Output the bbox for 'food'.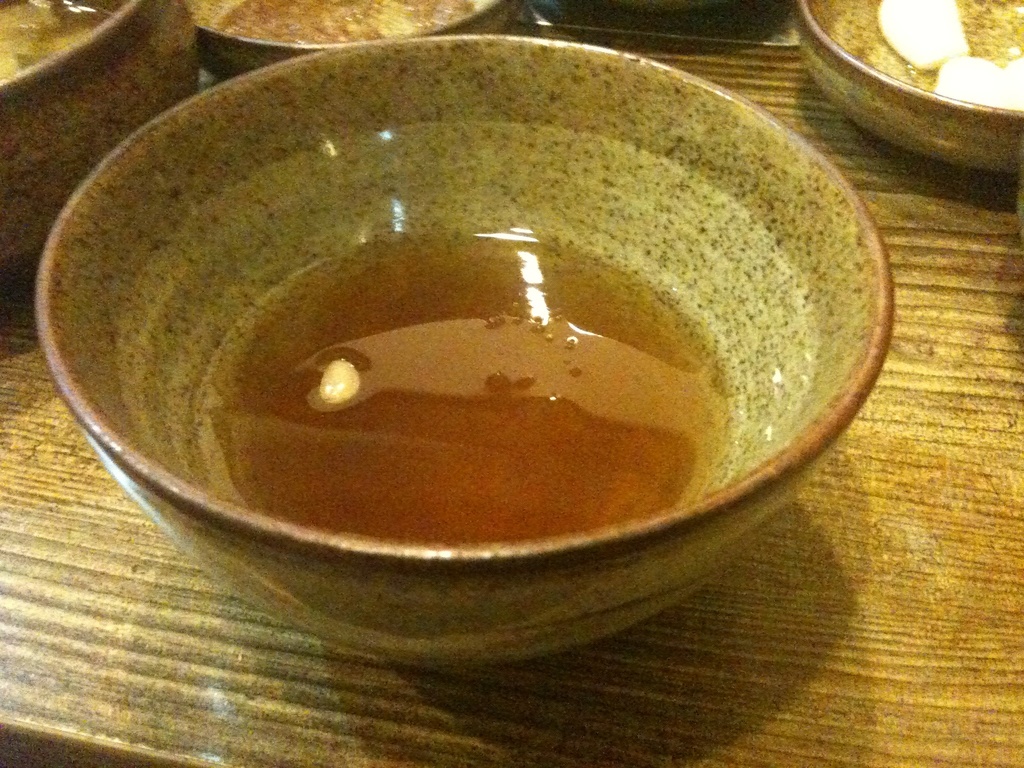
[x1=931, y1=53, x2=1023, y2=111].
